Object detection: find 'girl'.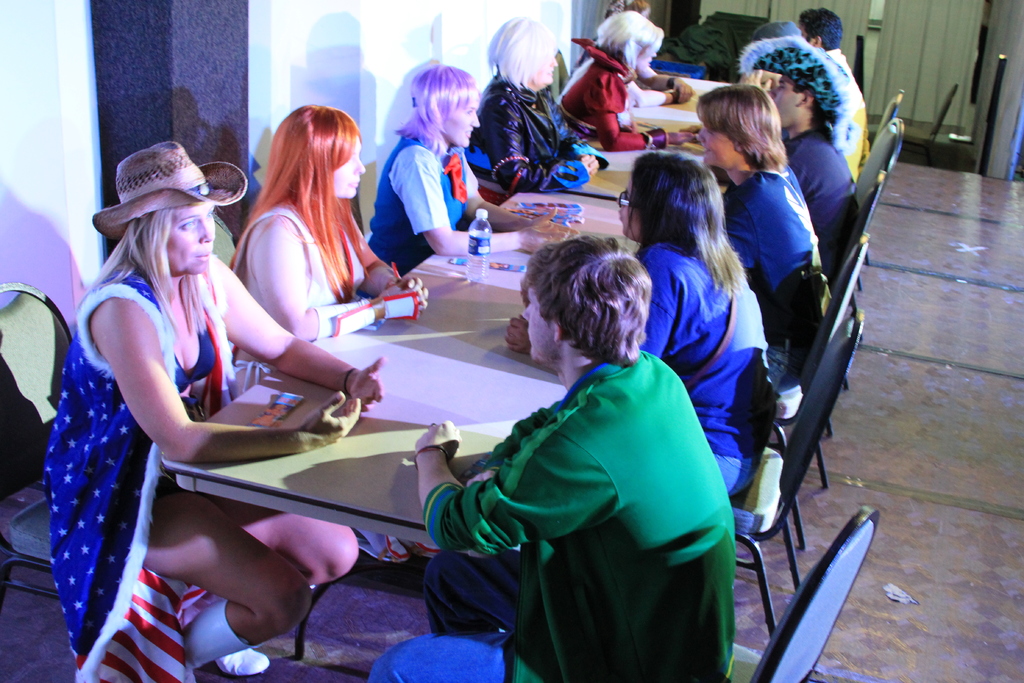
(x1=236, y1=106, x2=429, y2=343).
